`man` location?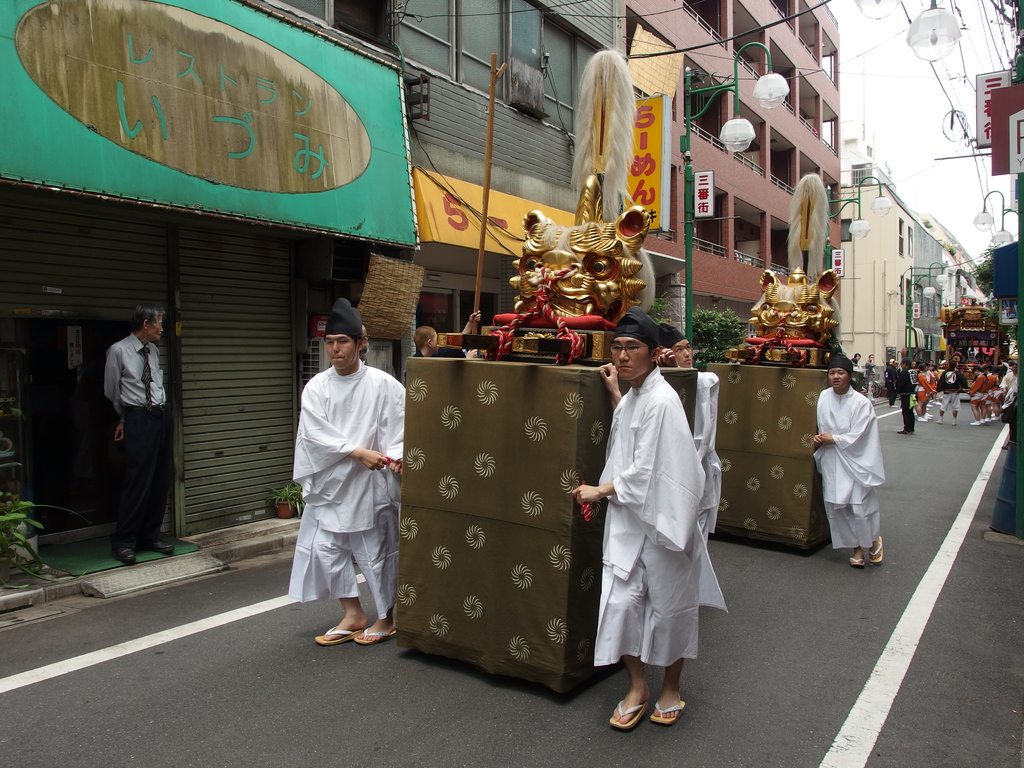
852,353,860,366
